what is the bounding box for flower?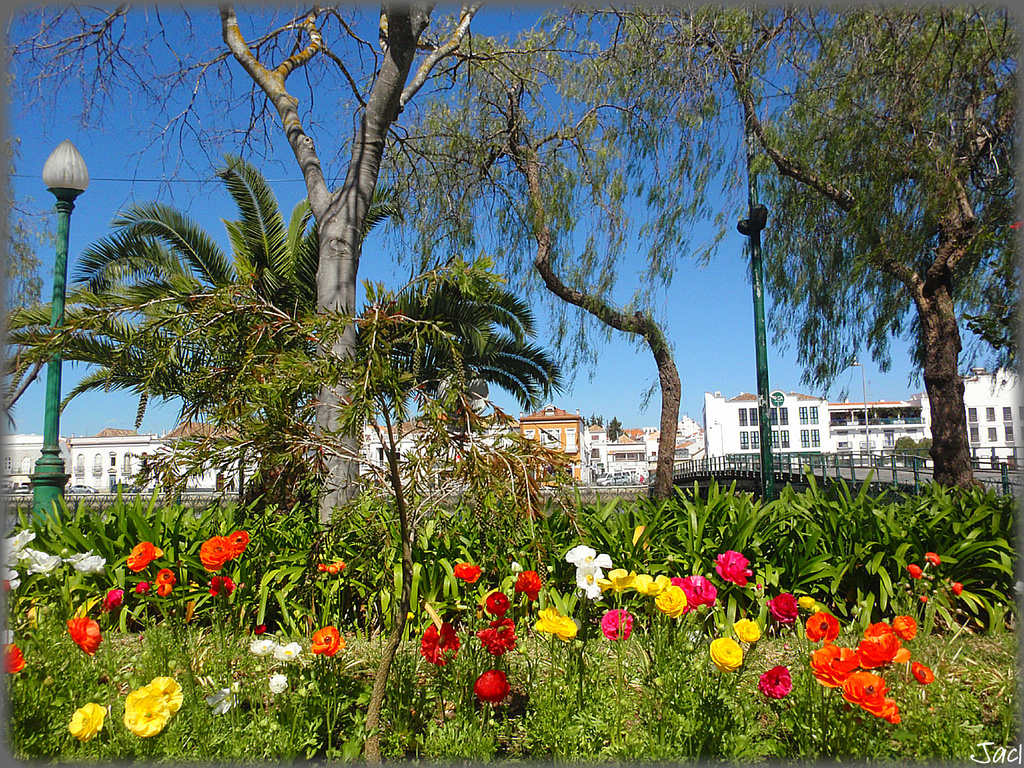
(63,615,102,656).
